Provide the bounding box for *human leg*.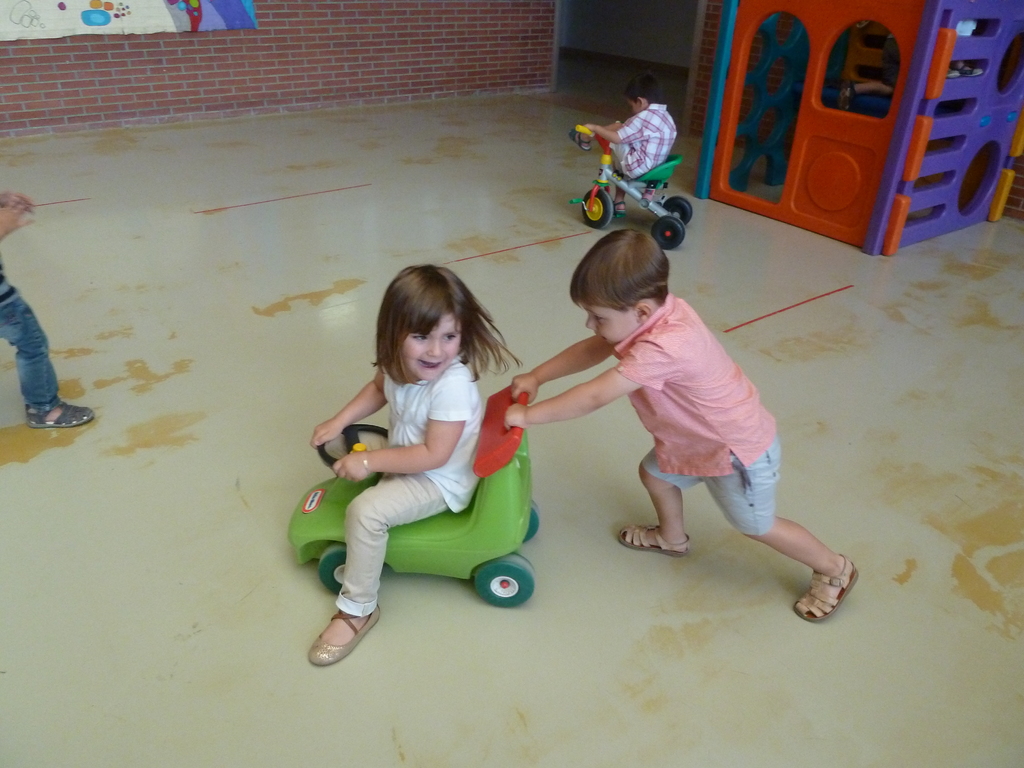
x1=301 y1=464 x2=453 y2=669.
